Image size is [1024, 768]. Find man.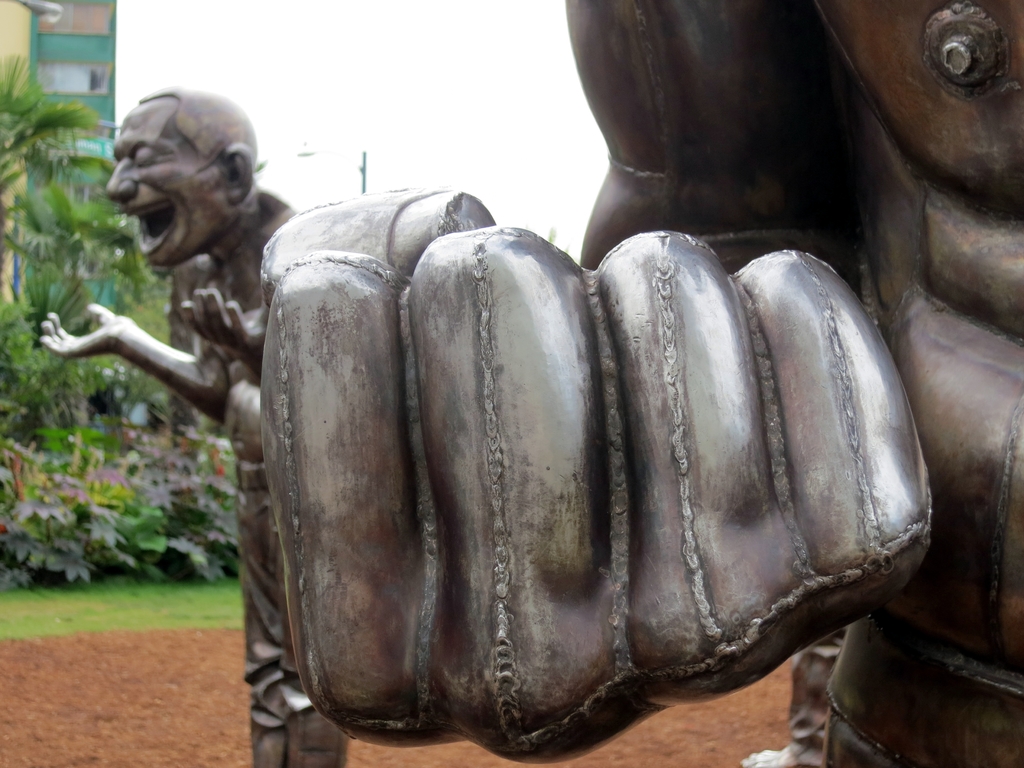
bbox=(260, 0, 1023, 767).
